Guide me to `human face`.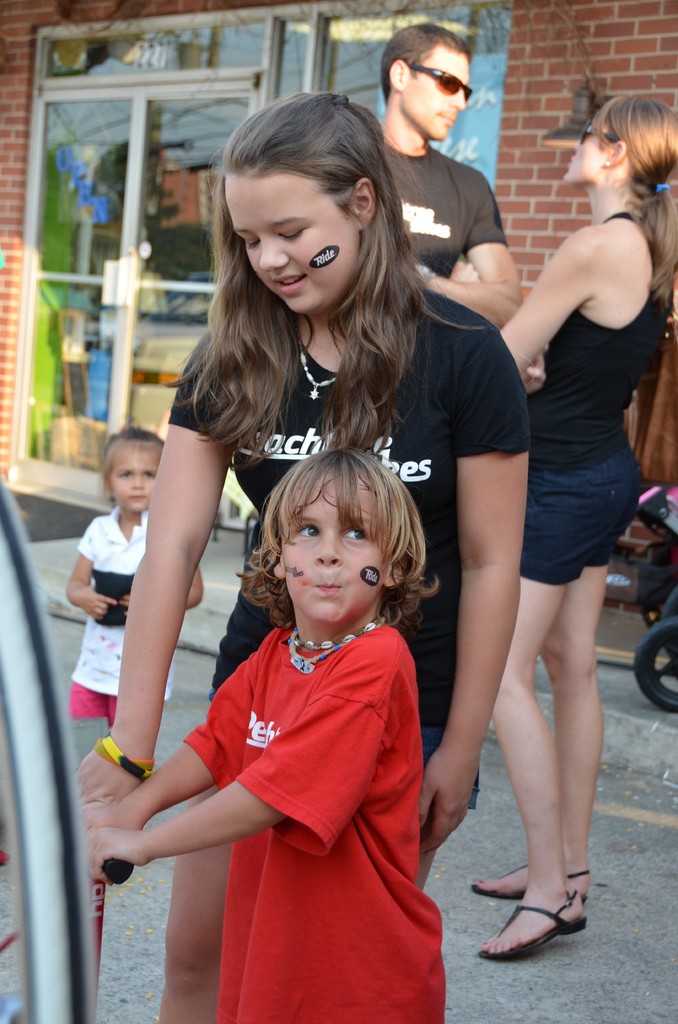
Guidance: (222, 170, 364, 318).
